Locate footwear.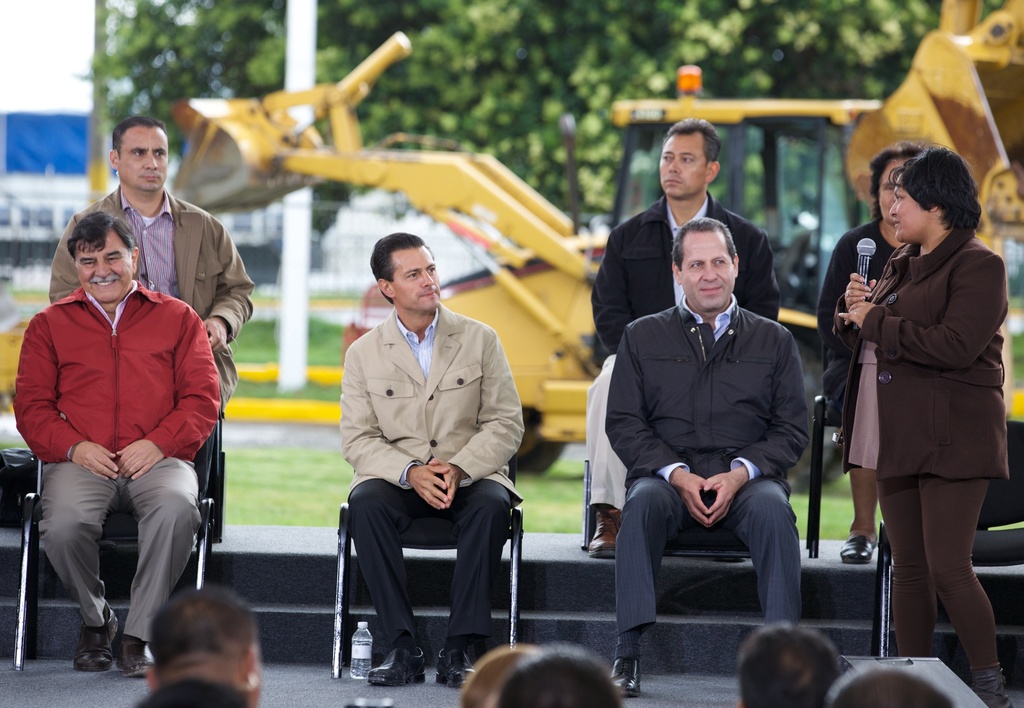
Bounding box: region(63, 592, 111, 695).
